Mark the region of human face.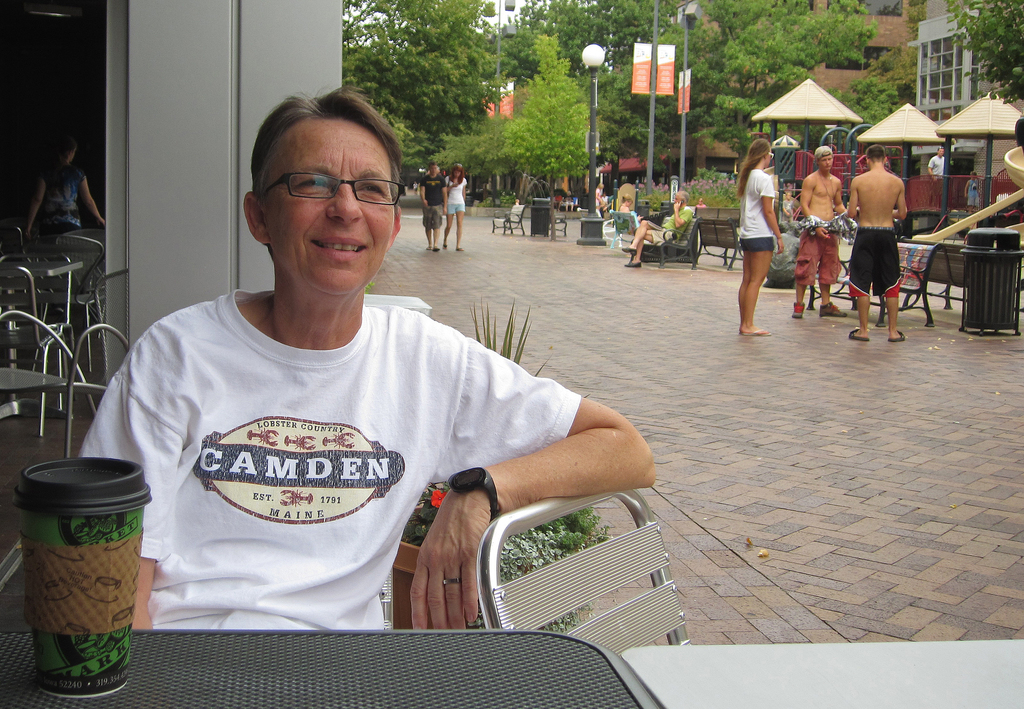
Region: [813,146,833,169].
